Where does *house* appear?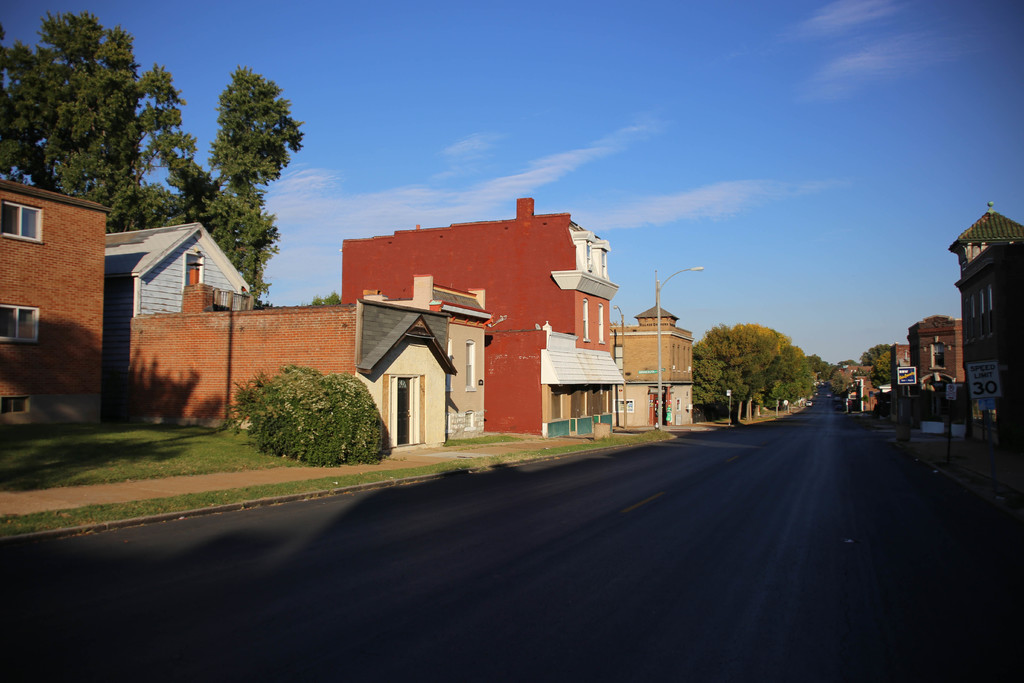
Appears at (left=0, top=174, right=116, bottom=435).
